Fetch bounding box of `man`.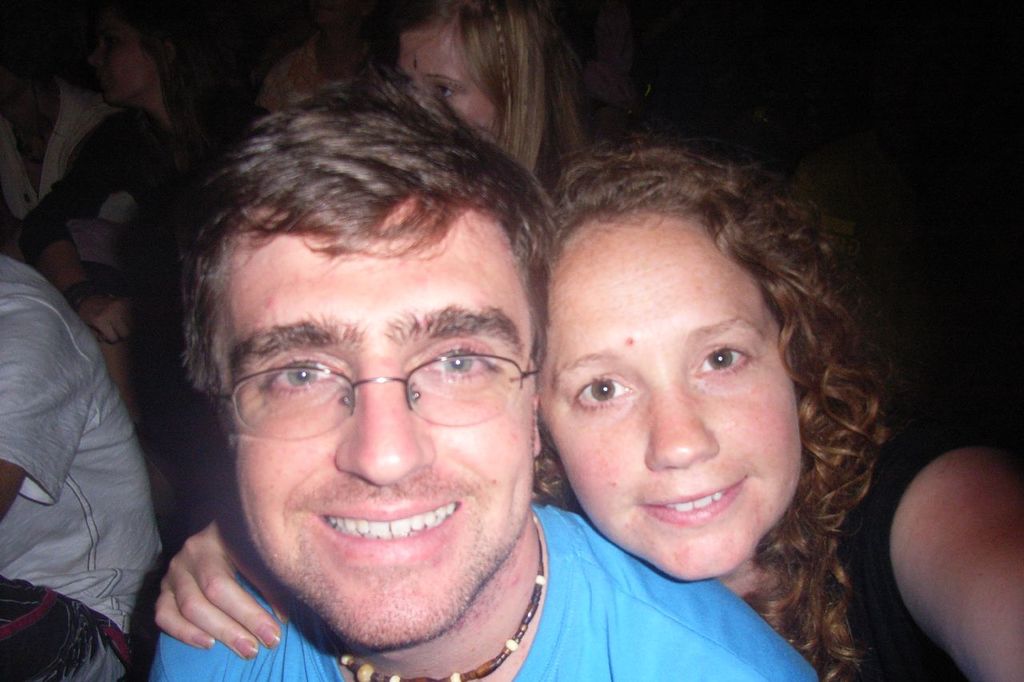
Bbox: BBox(0, 262, 155, 681).
